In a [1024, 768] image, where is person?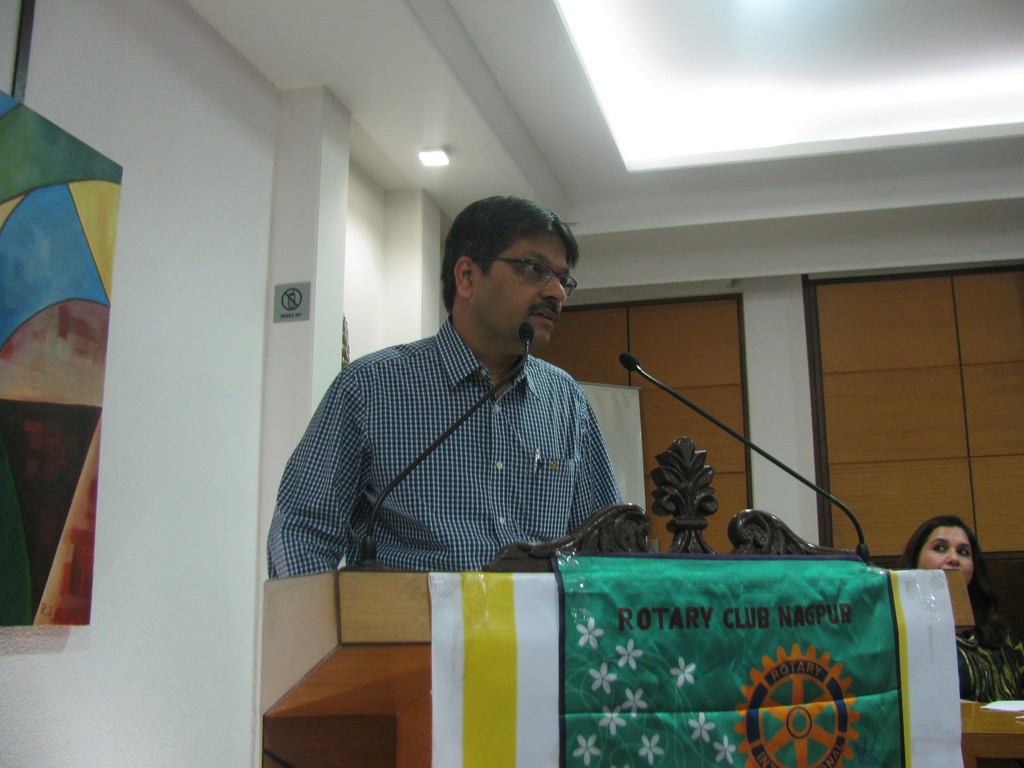
260 193 628 582.
